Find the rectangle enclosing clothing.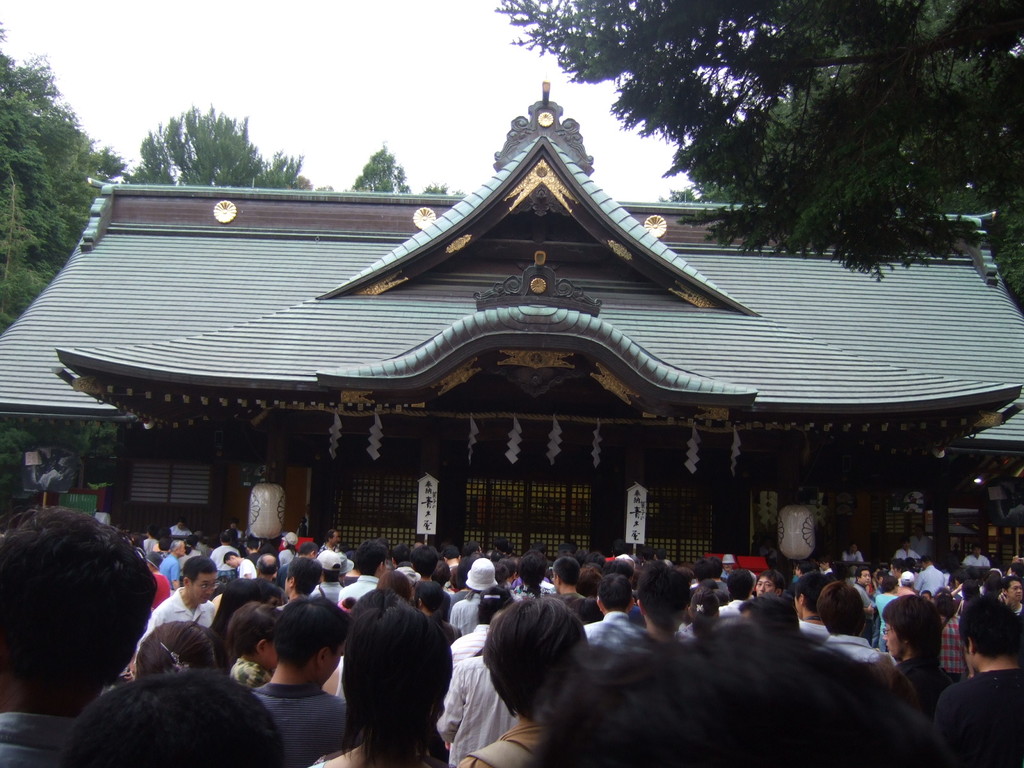
crop(276, 529, 301, 590).
